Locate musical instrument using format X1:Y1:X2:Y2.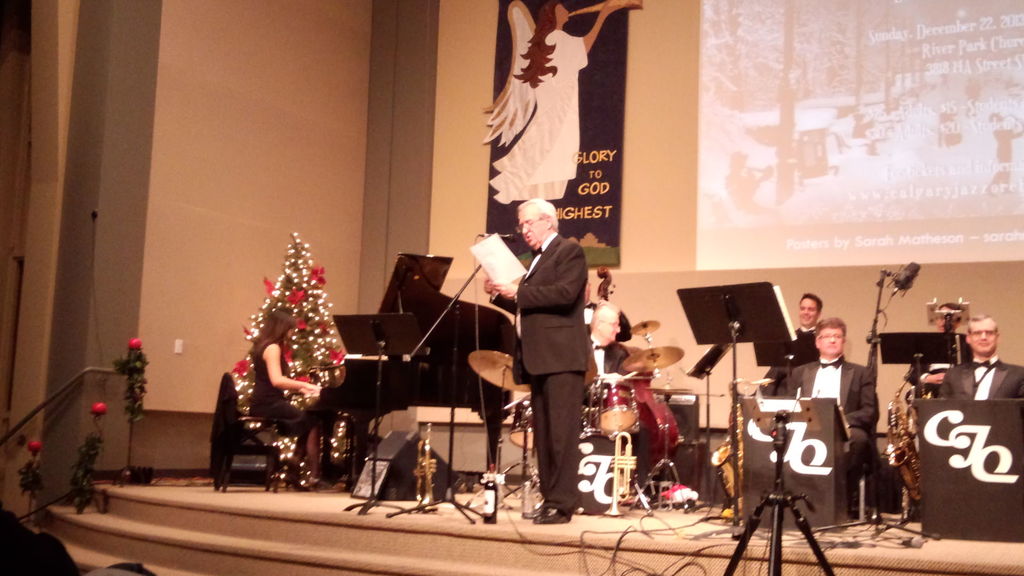
618:343:691:382.
